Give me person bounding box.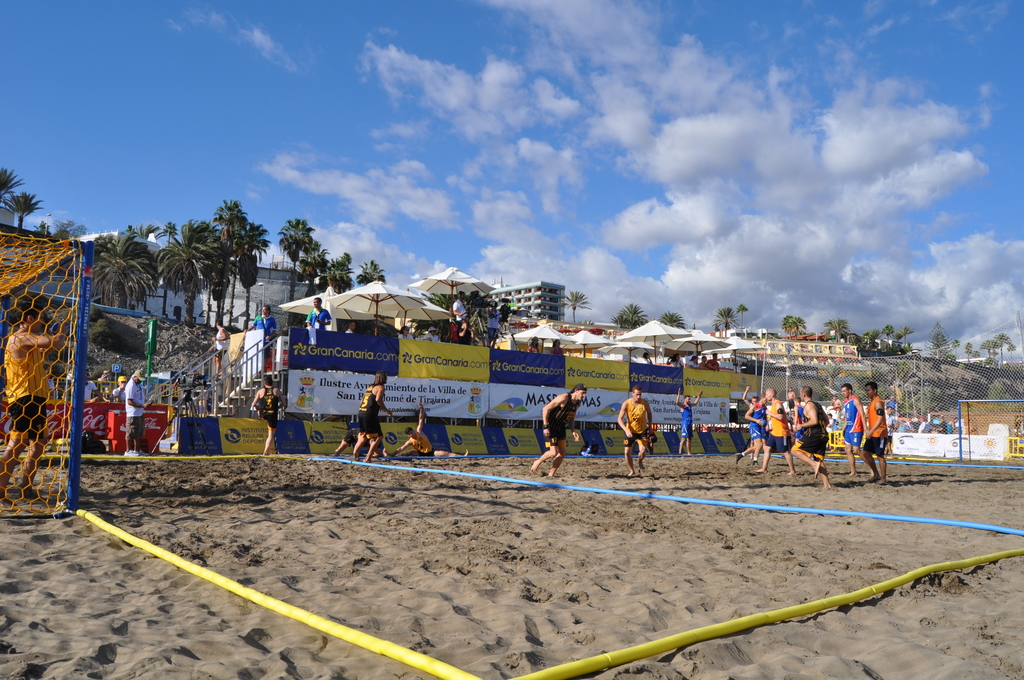
[x1=246, y1=370, x2=284, y2=455].
